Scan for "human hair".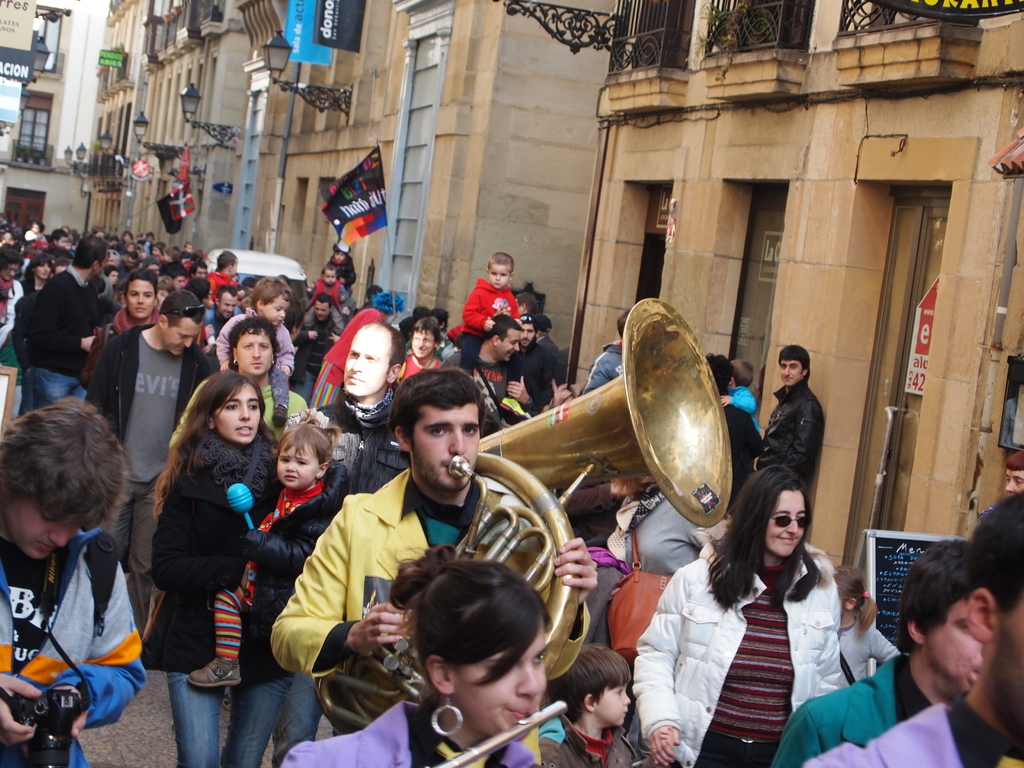
Scan result: crop(728, 357, 752, 382).
